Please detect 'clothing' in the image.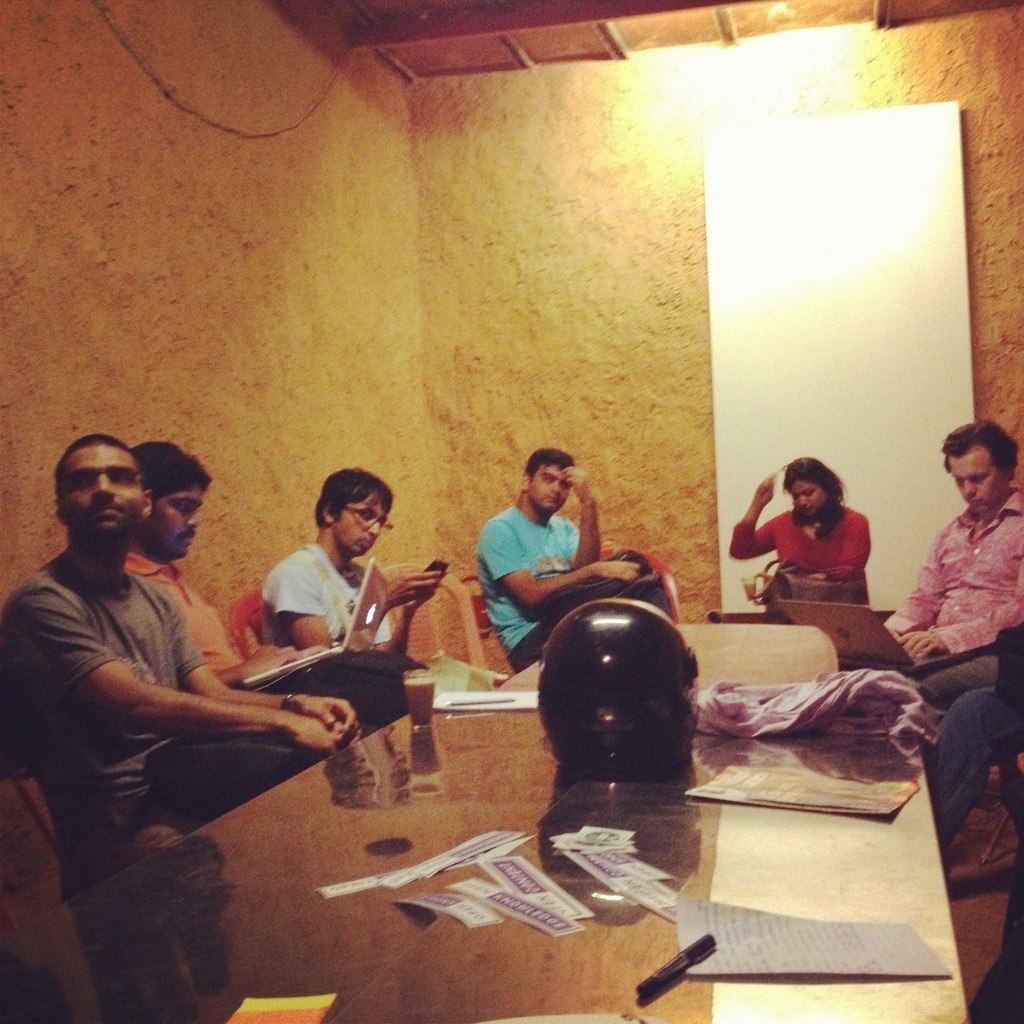
left=0, top=556, right=207, bottom=886.
